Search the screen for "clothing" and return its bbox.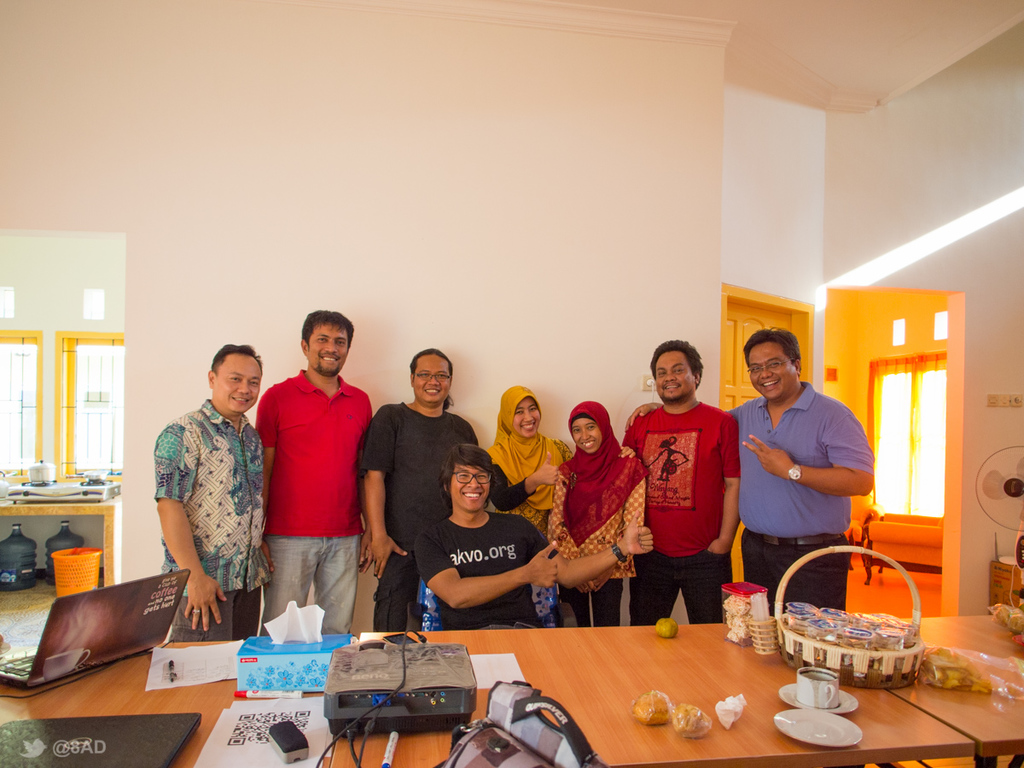
Found: bbox=[254, 355, 362, 614].
